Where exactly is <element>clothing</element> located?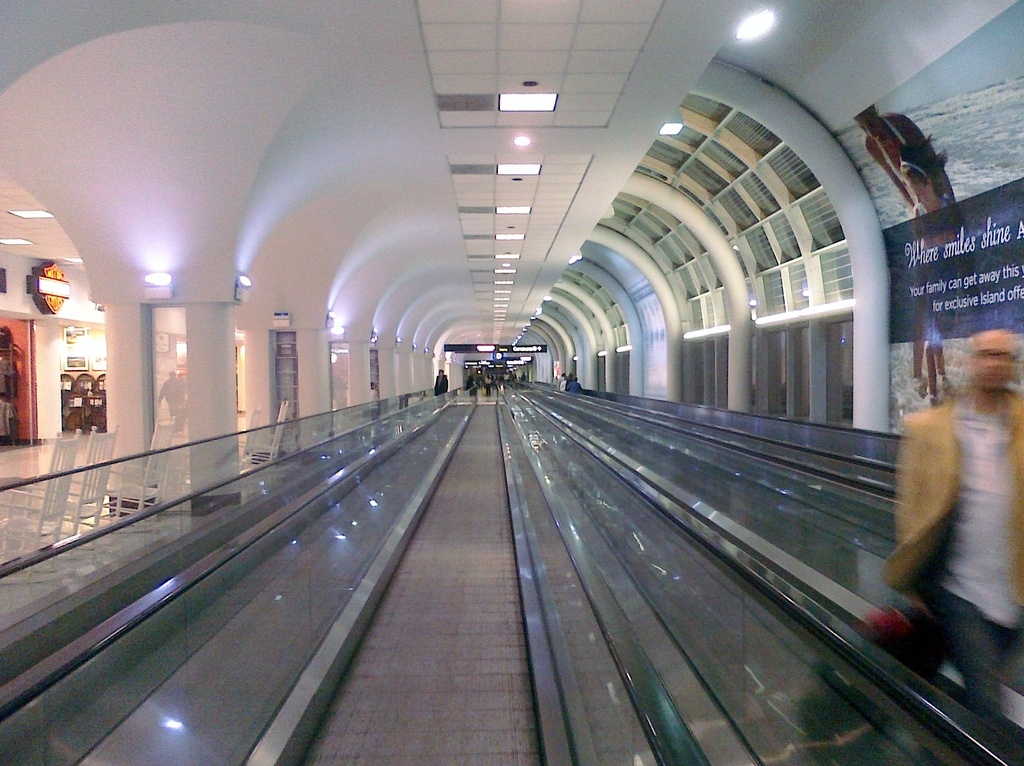
Its bounding box is {"x1": 881, "y1": 329, "x2": 1009, "y2": 682}.
